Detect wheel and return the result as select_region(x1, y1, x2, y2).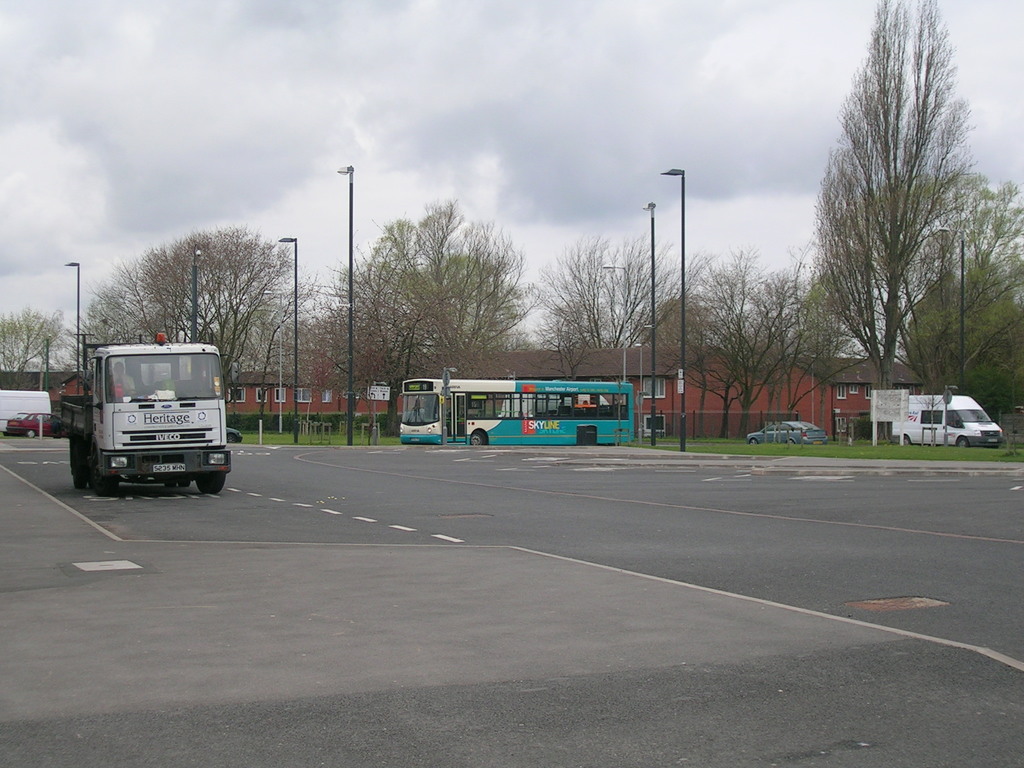
select_region(904, 436, 911, 444).
